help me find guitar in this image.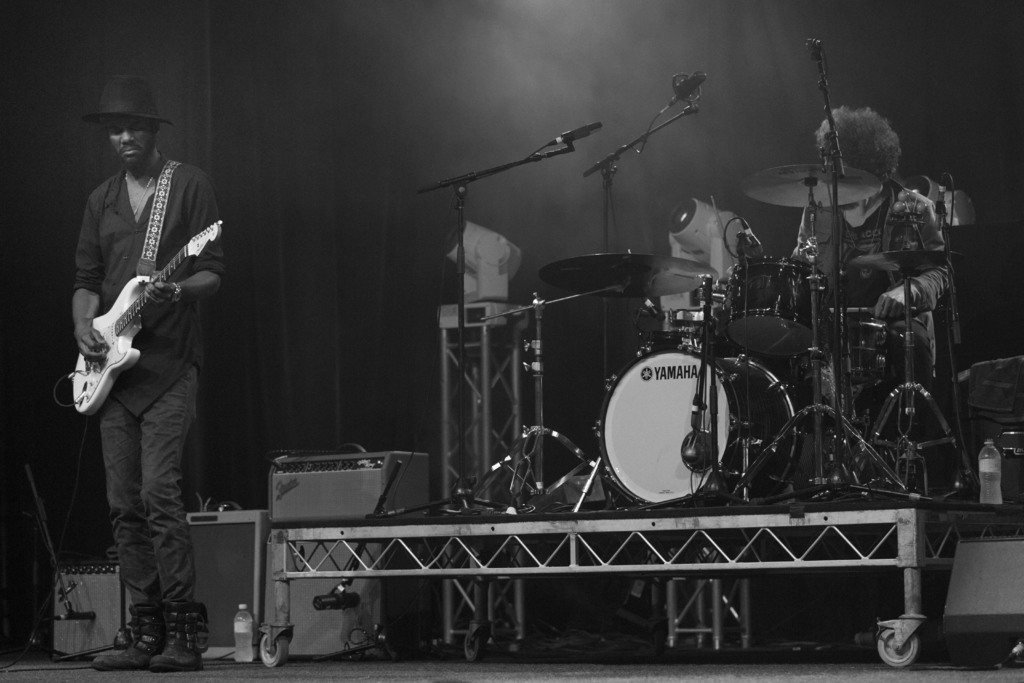
Found it: (x1=69, y1=219, x2=221, y2=418).
